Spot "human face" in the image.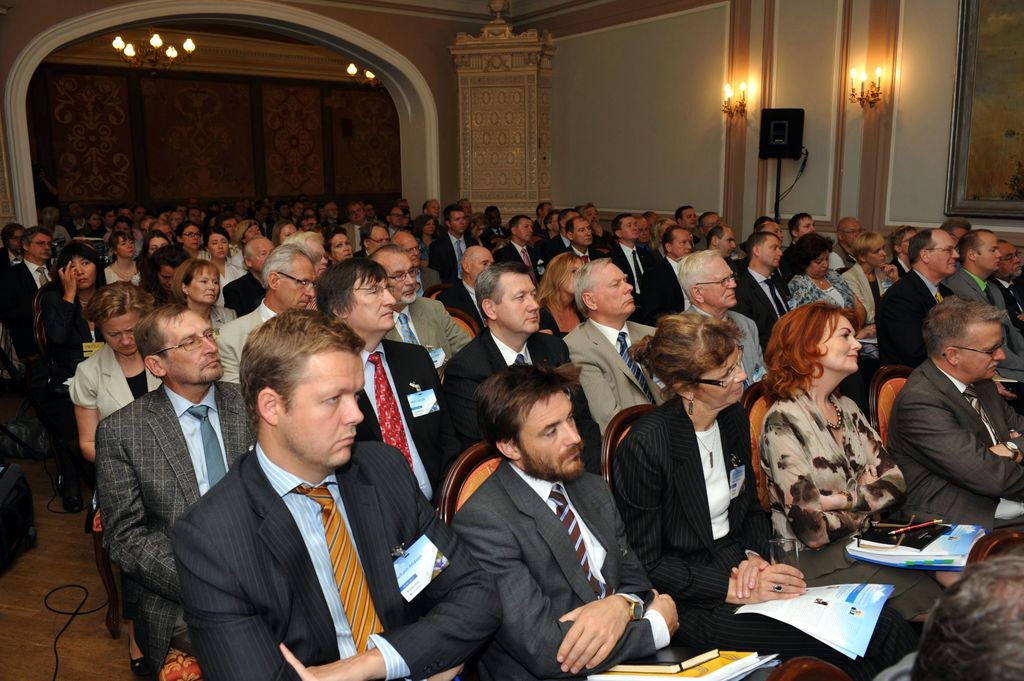
"human face" found at left=117, top=236, right=136, bottom=257.
